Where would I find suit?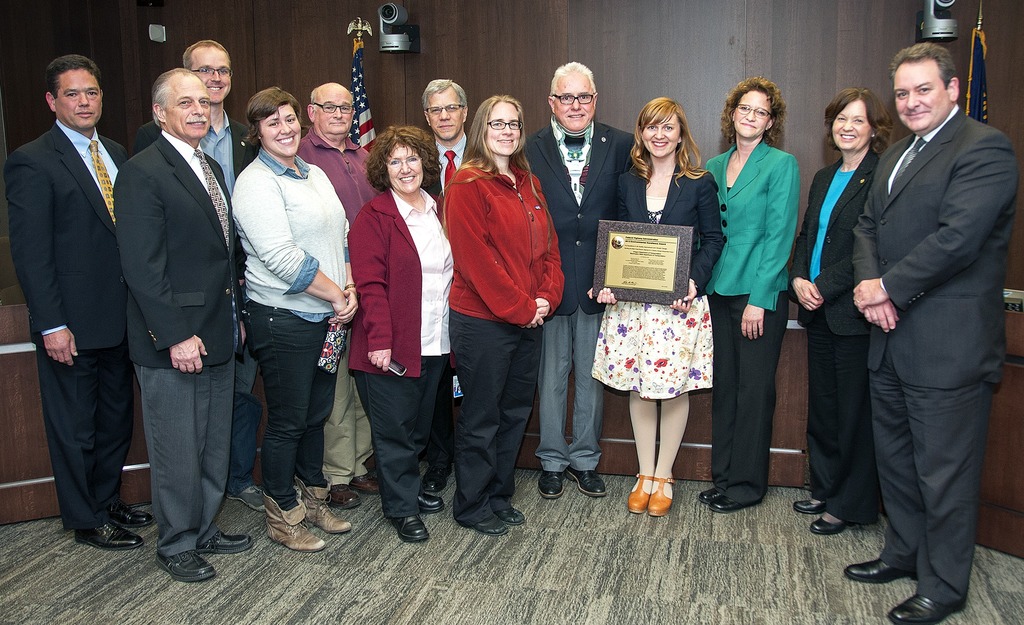
At [705, 139, 797, 513].
